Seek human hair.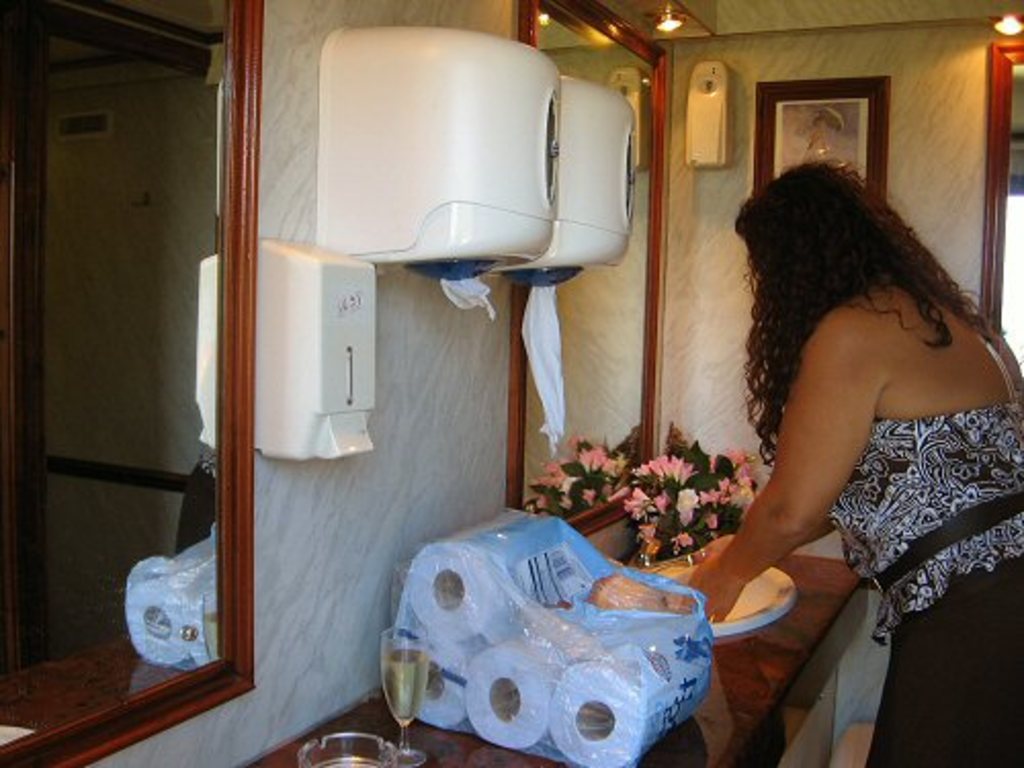
detection(735, 131, 971, 481).
